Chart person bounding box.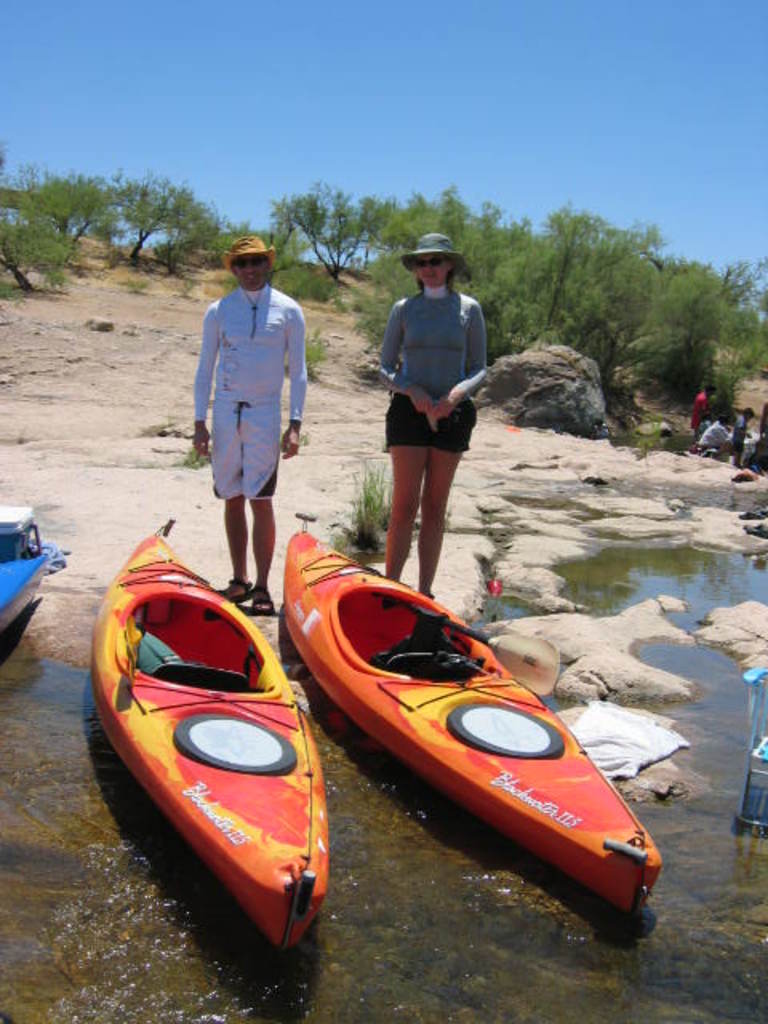
Charted: [691, 378, 712, 438].
